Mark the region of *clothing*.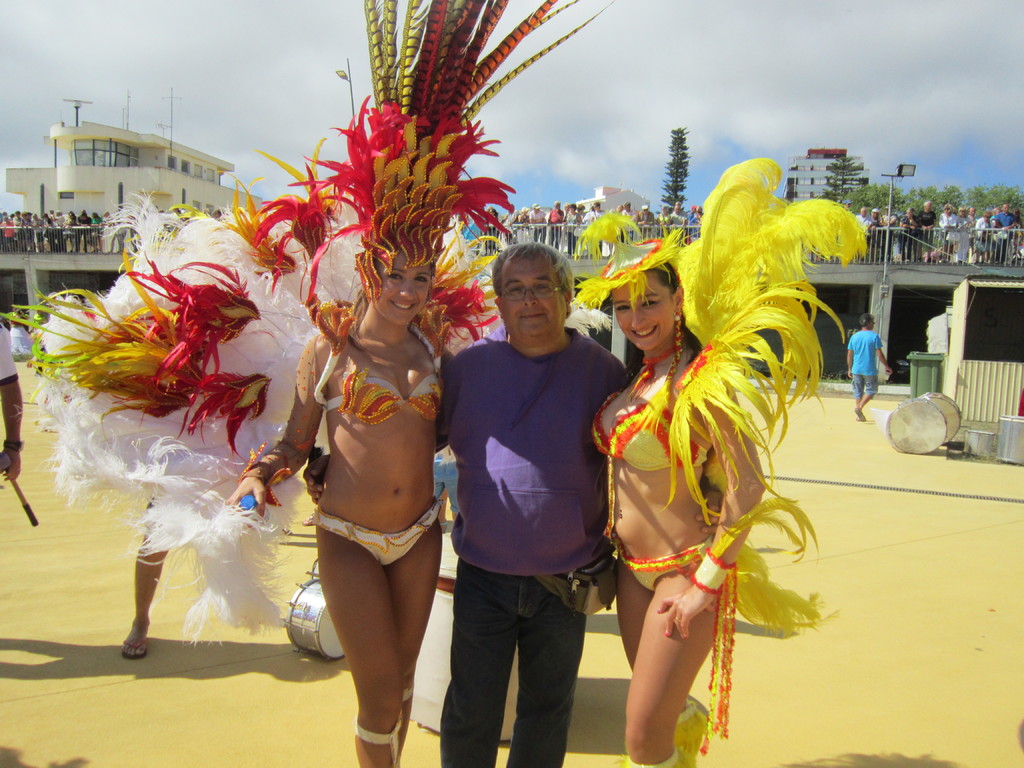
Region: Rect(318, 321, 445, 424).
